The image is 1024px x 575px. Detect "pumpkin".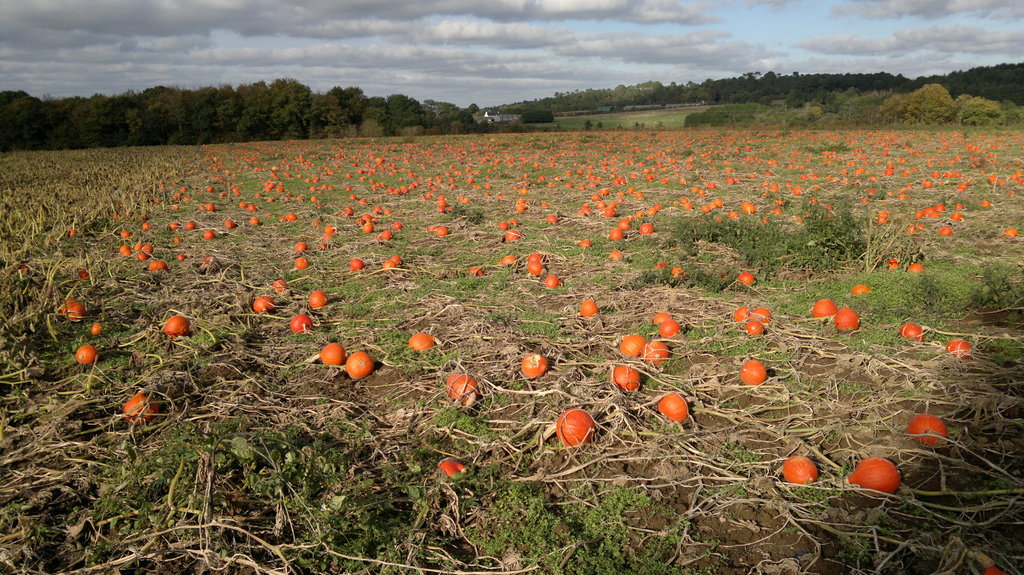
Detection: left=641, top=341, right=673, bottom=366.
